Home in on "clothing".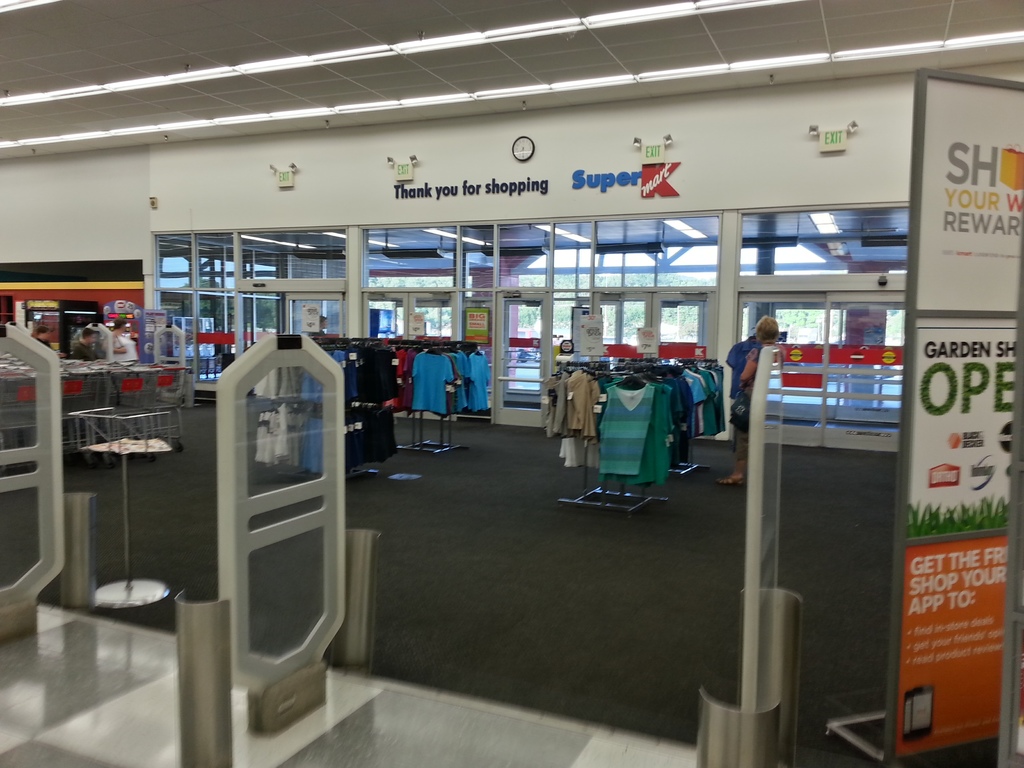
Homed in at locate(72, 337, 98, 363).
